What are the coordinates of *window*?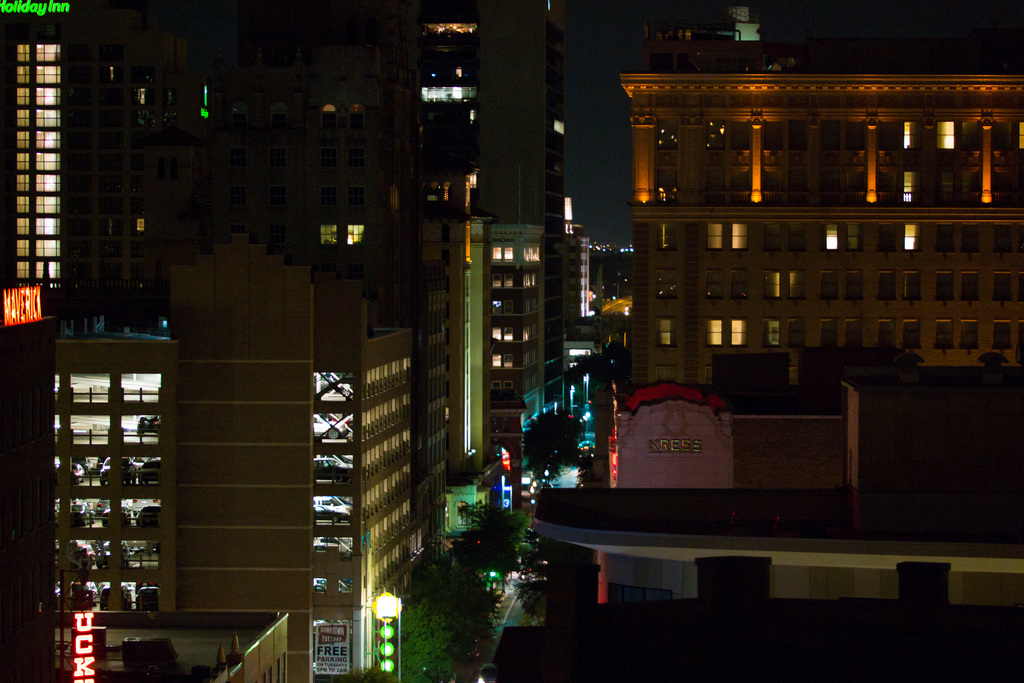
Rect(703, 224, 746, 259).
